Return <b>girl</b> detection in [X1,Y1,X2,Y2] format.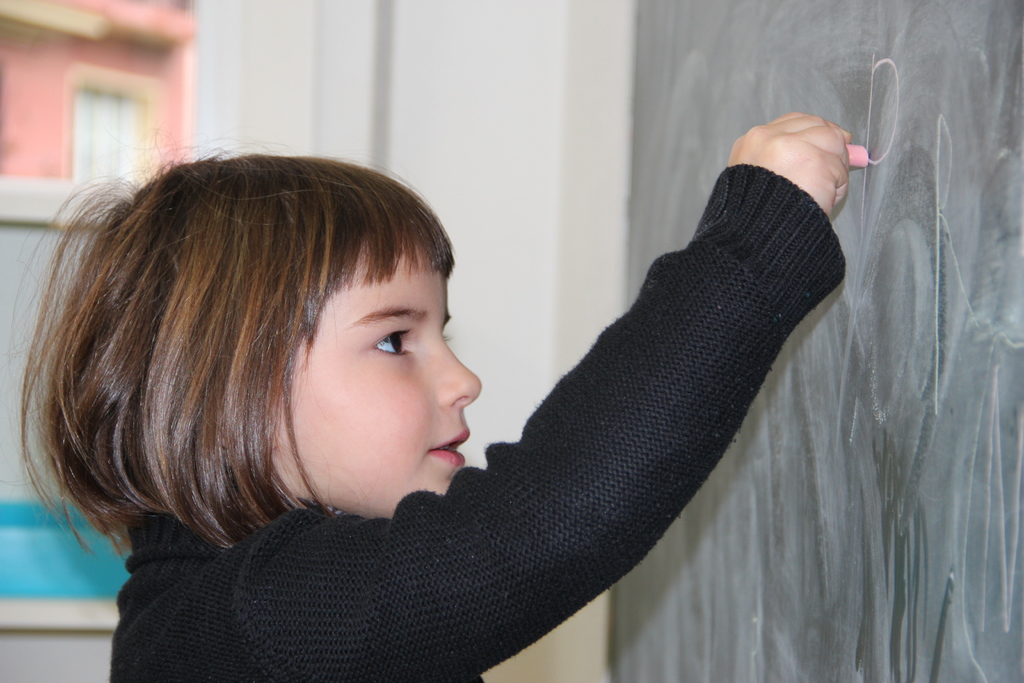
[12,110,849,680].
